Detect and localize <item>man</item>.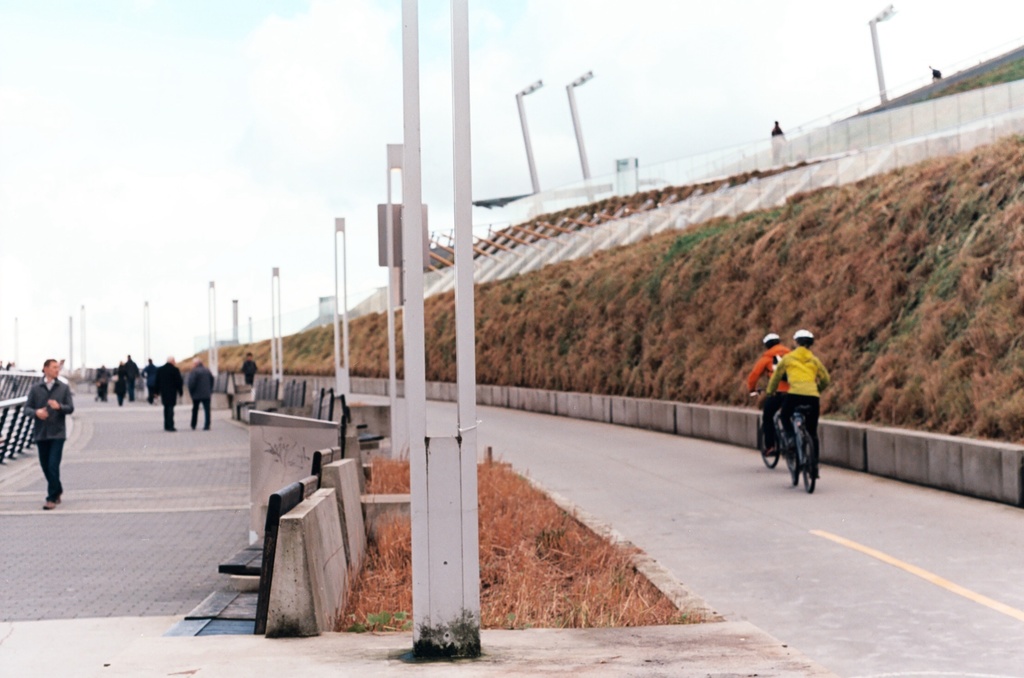
Localized at <region>745, 333, 791, 456</region>.
